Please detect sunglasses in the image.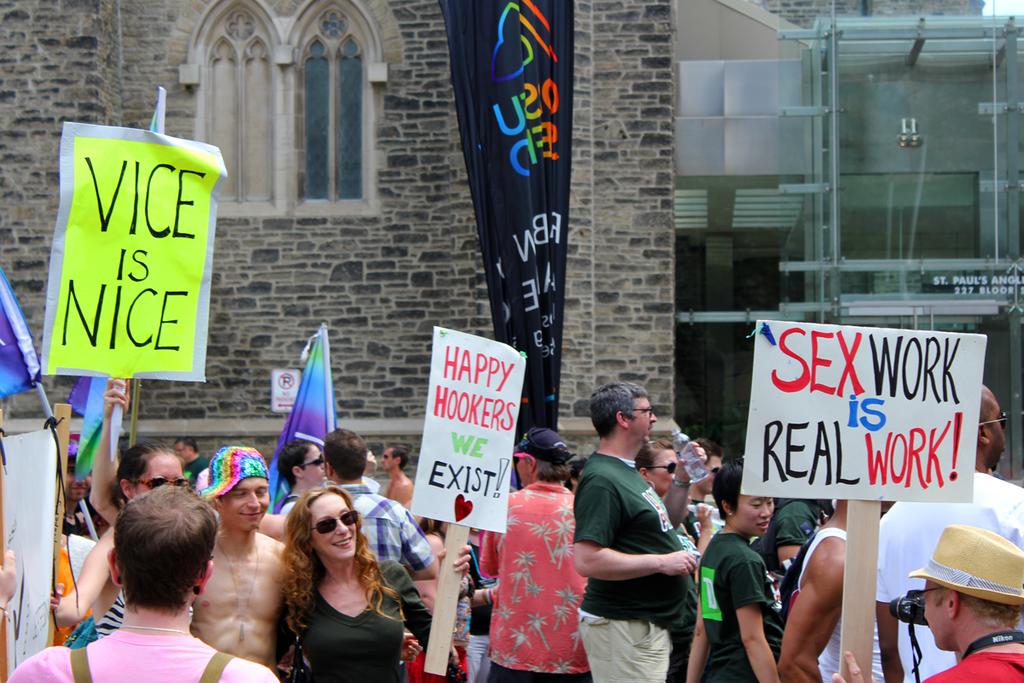
pyautogui.locateOnScreen(987, 408, 1011, 435).
